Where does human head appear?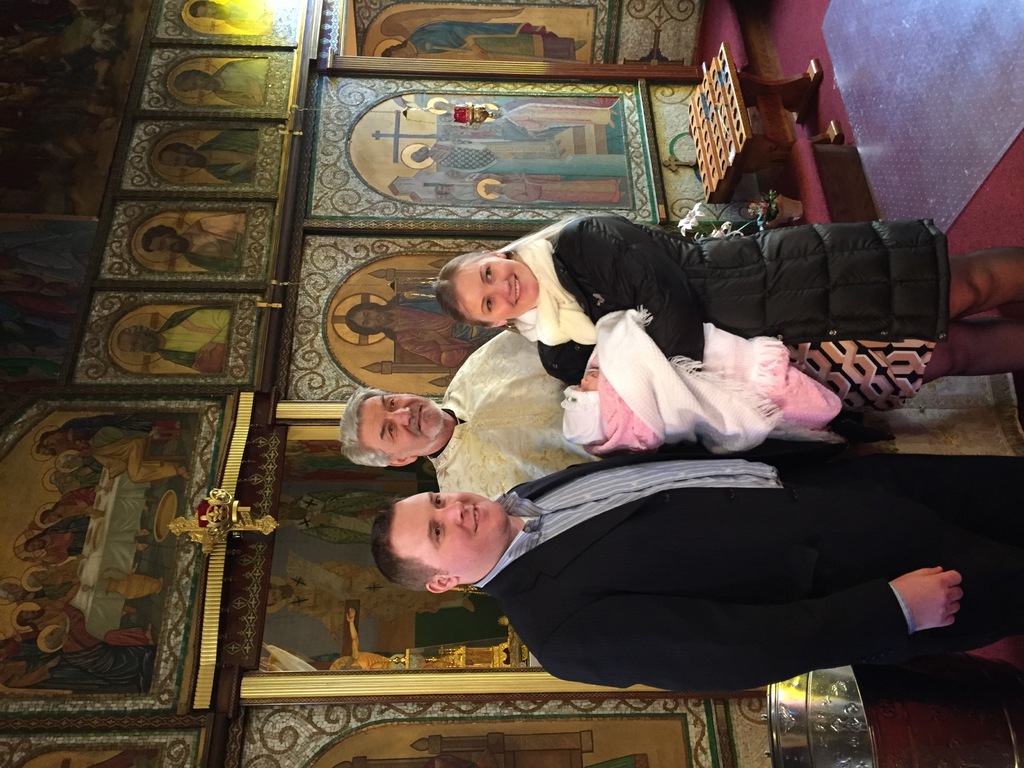
Appears at BBox(380, 42, 412, 57).
